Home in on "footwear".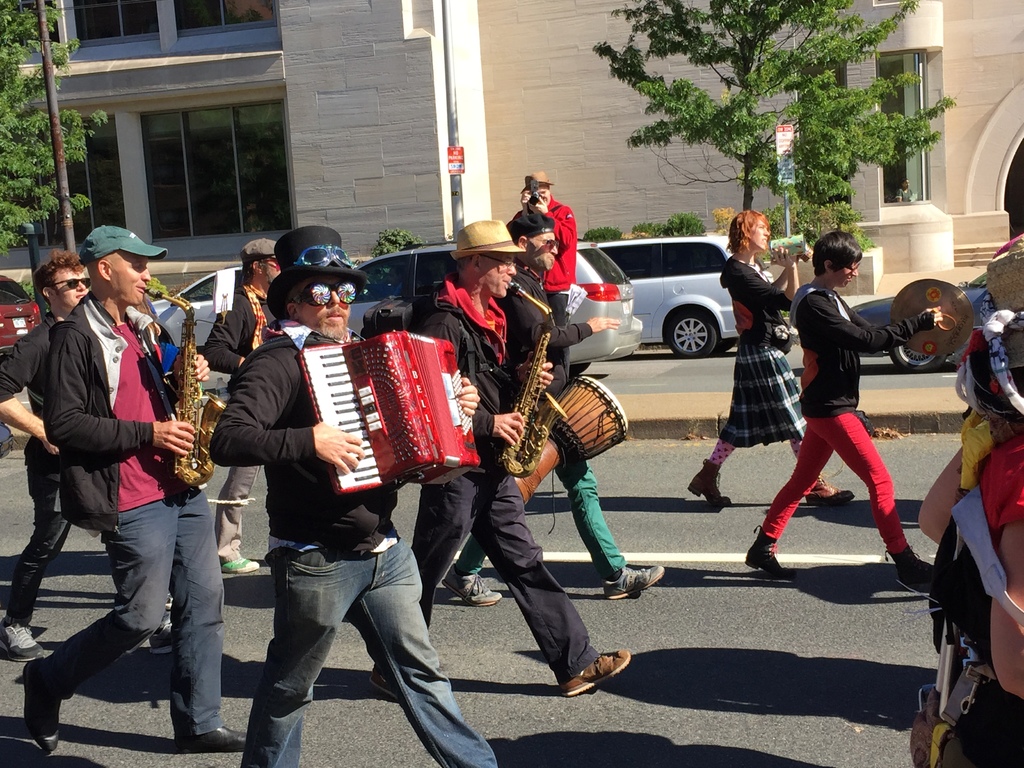
Homed in at {"x1": 174, "y1": 726, "x2": 252, "y2": 757}.
